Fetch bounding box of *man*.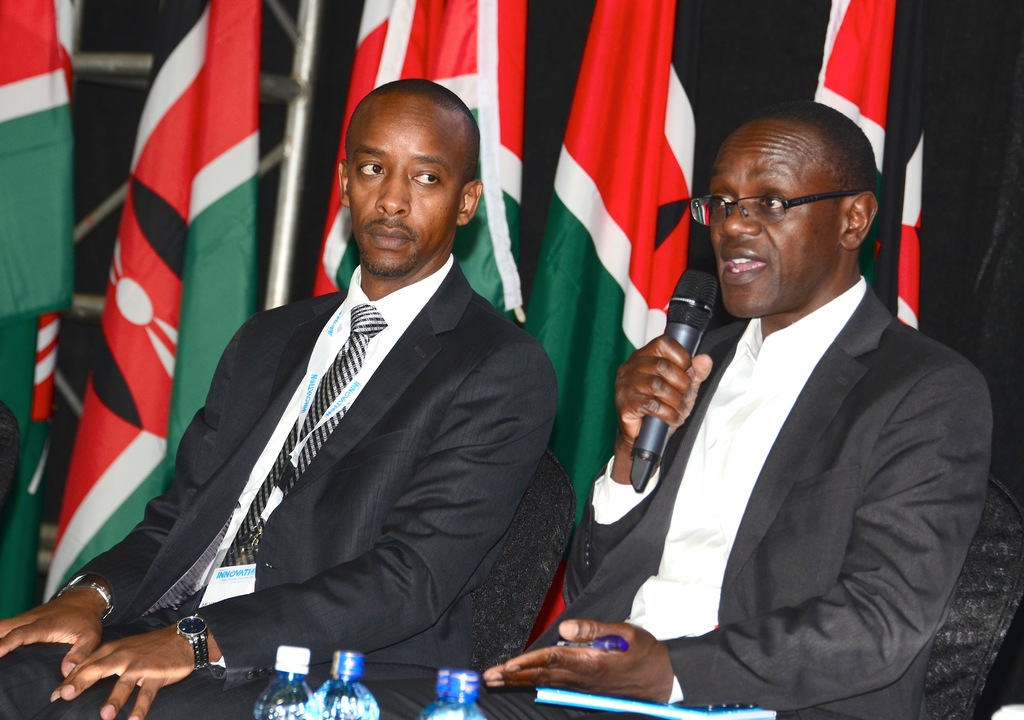
Bbox: l=0, t=70, r=563, b=719.
